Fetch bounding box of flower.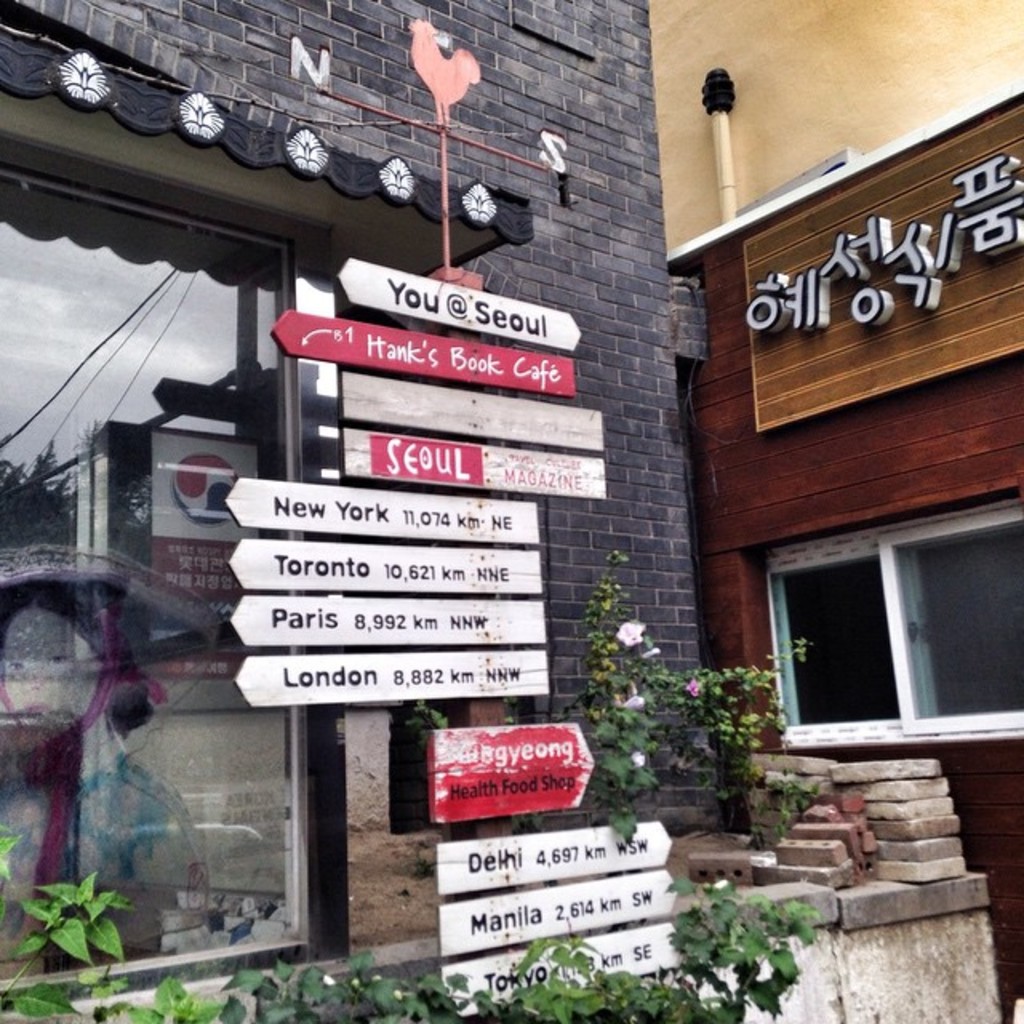
Bbox: <box>322,973,336,986</box>.
